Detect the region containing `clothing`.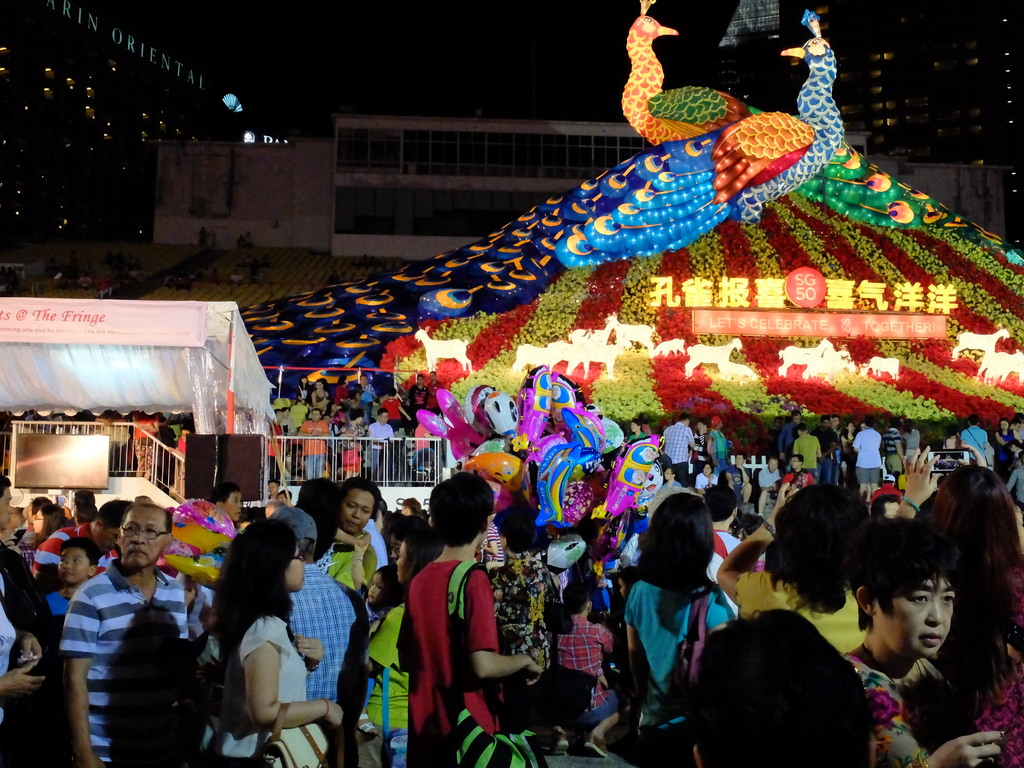
x1=34 y1=524 x2=70 y2=577.
